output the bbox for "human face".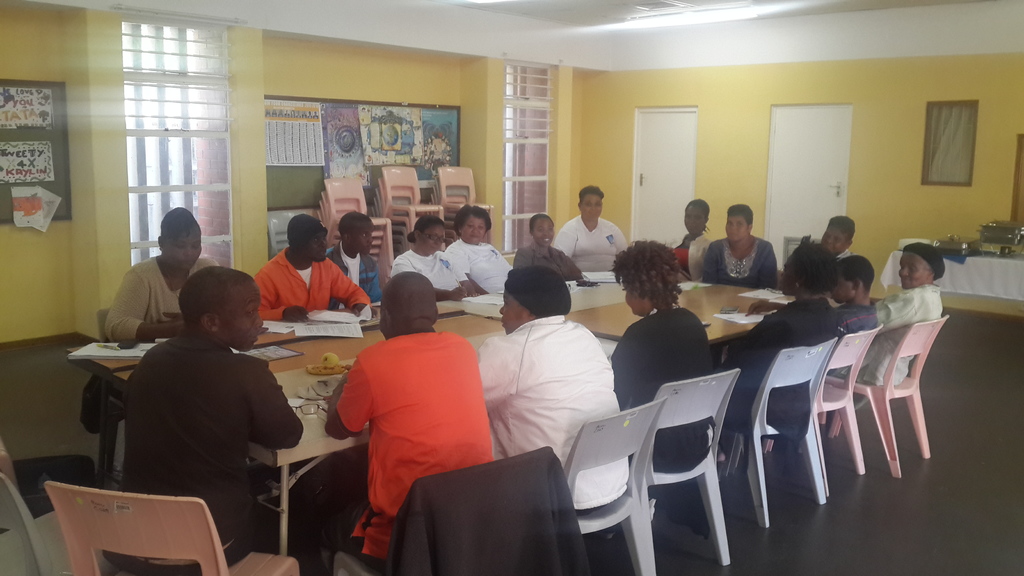
box(581, 196, 603, 223).
